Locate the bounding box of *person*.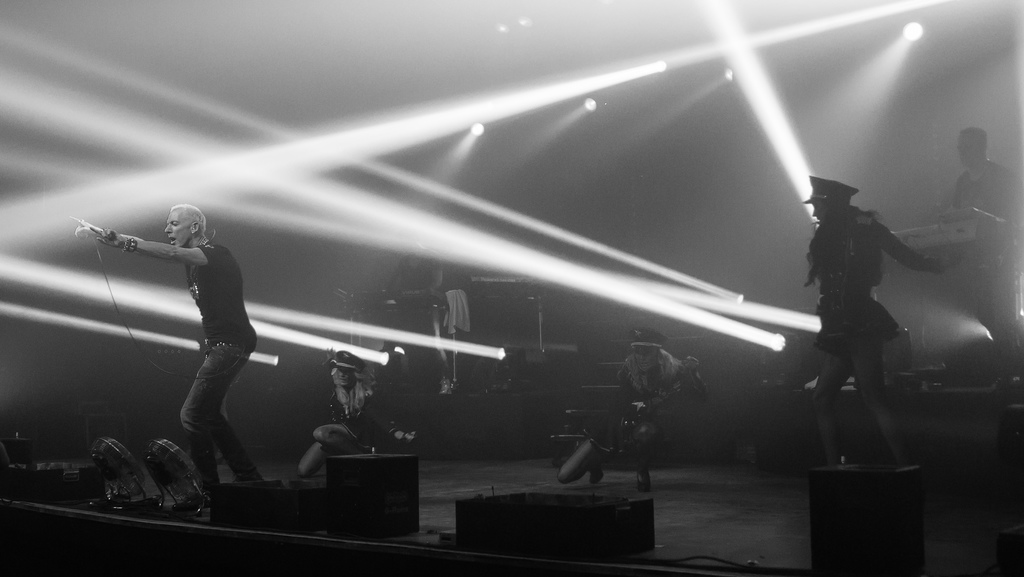
Bounding box: x1=799 y1=169 x2=949 y2=482.
